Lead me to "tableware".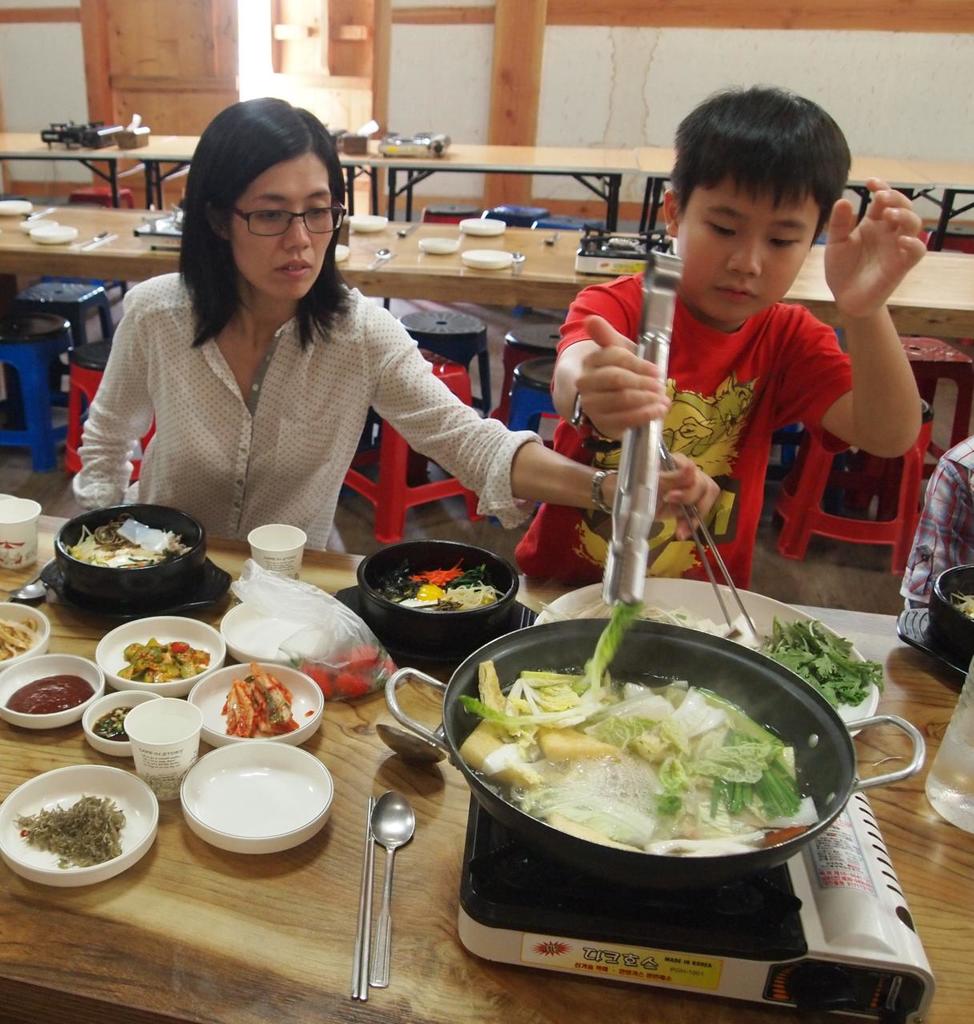
Lead to Rect(0, 594, 32, 665).
